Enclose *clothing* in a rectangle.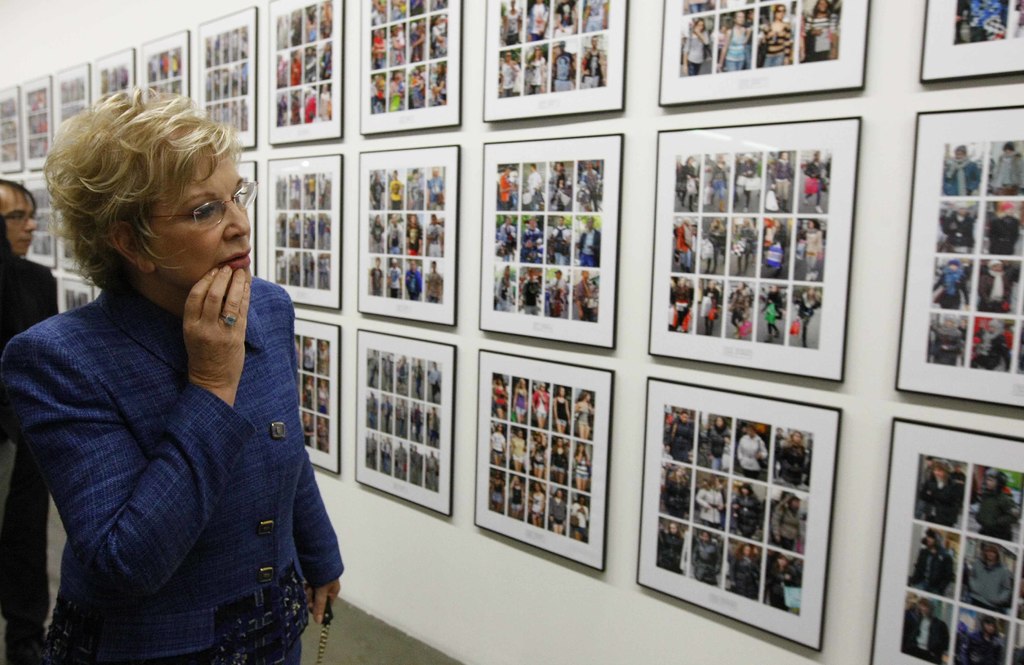
region(668, 415, 692, 461).
